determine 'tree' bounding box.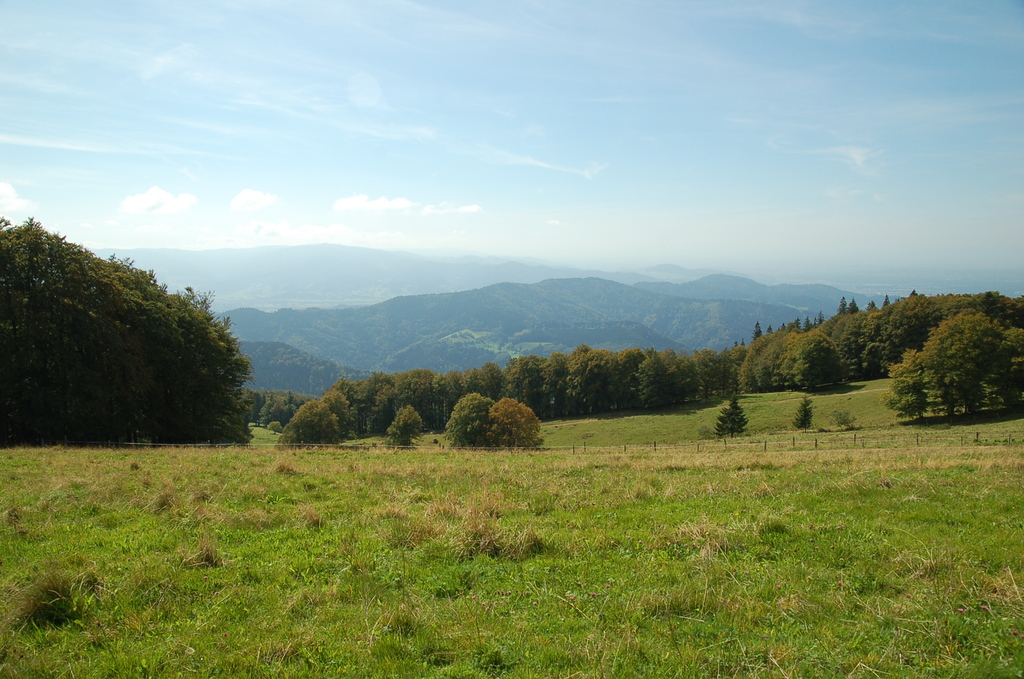
Determined: region(286, 398, 340, 450).
